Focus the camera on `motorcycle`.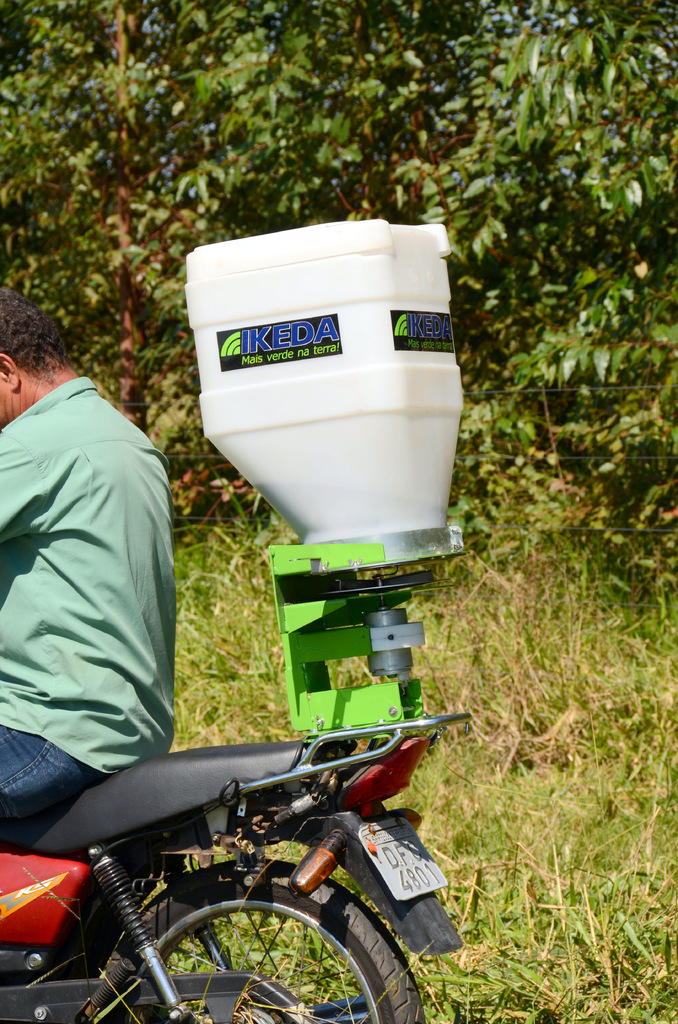
Focus region: <bbox>0, 673, 479, 1023</bbox>.
